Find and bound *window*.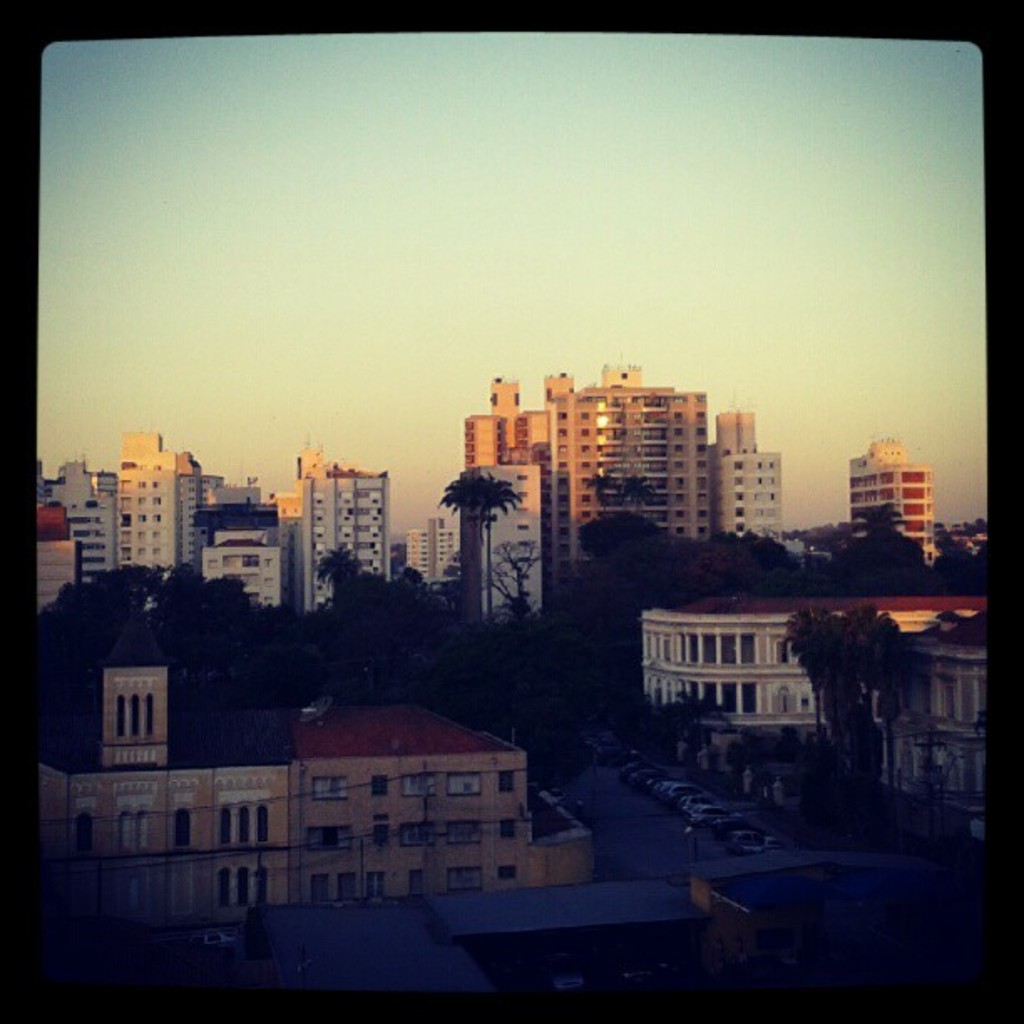
Bound: (301, 827, 355, 855).
